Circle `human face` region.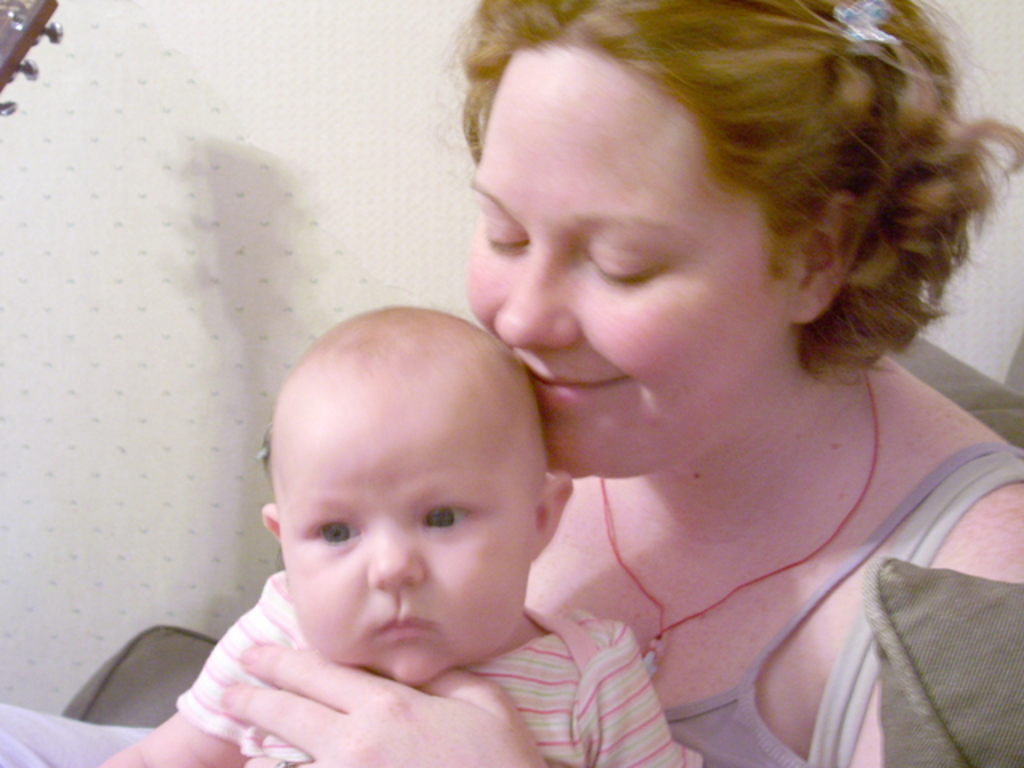
Region: {"x1": 280, "y1": 394, "x2": 531, "y2": 683}.
